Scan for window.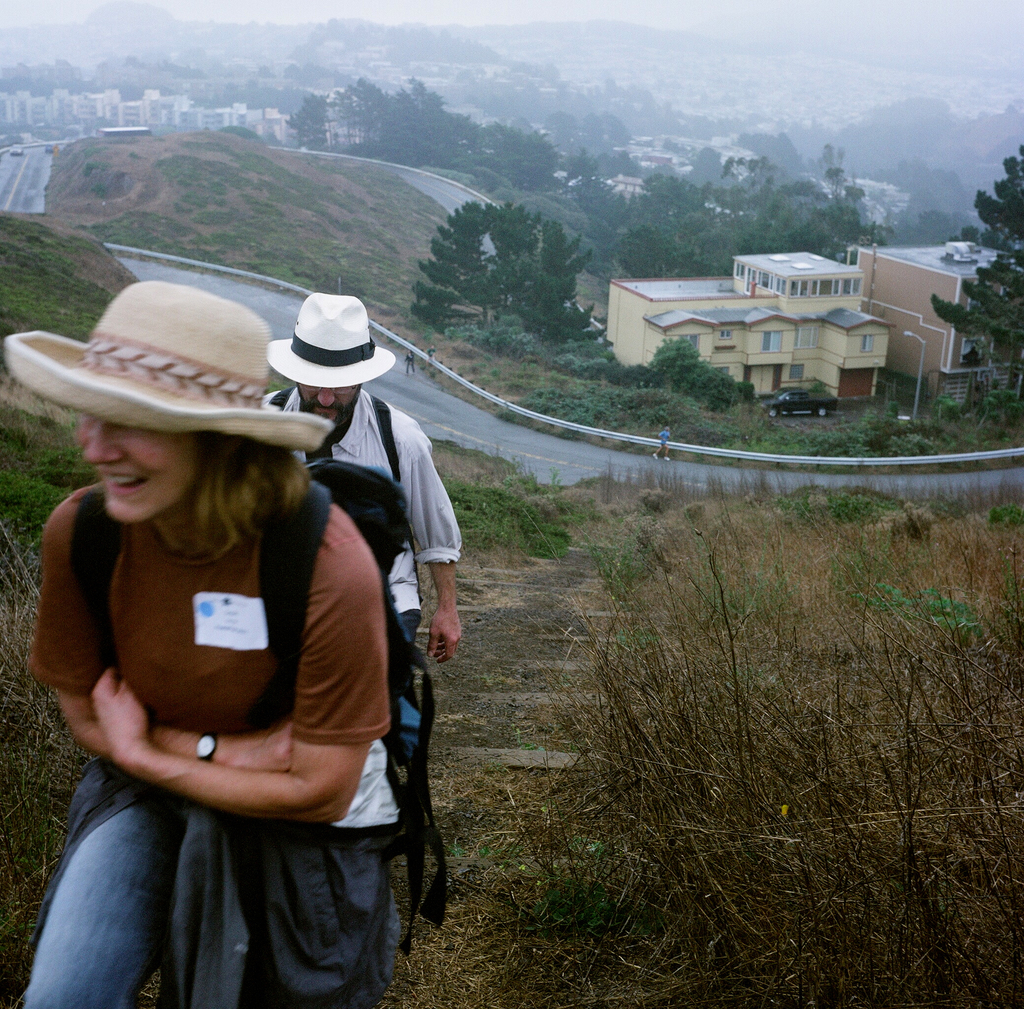
Scan result: Rect(790, 282, 862, 298).
